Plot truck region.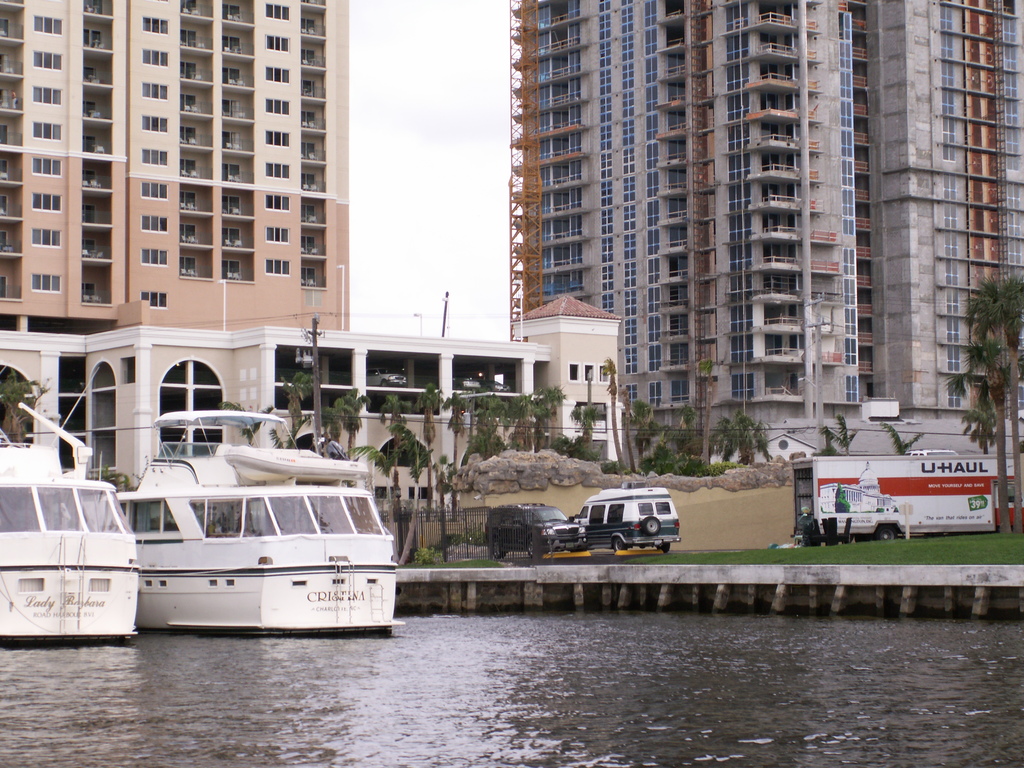
Plotted at 772/441/992/551.
